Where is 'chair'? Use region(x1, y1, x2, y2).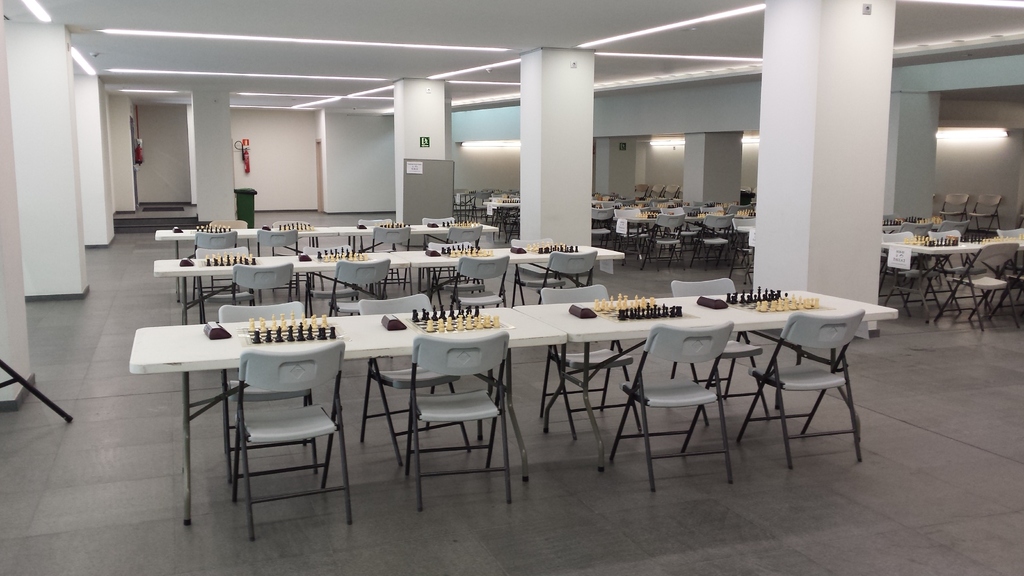
region(616, 207, 650, 264).
